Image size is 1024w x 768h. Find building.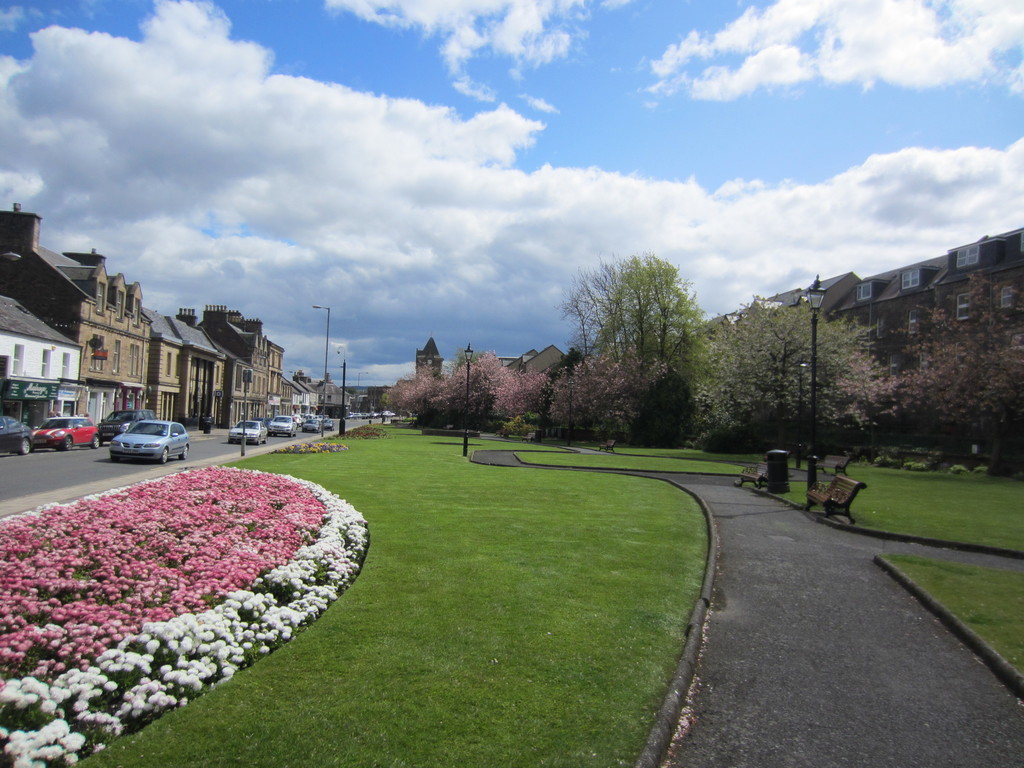
bbox=[0, 196, 150, 416].
